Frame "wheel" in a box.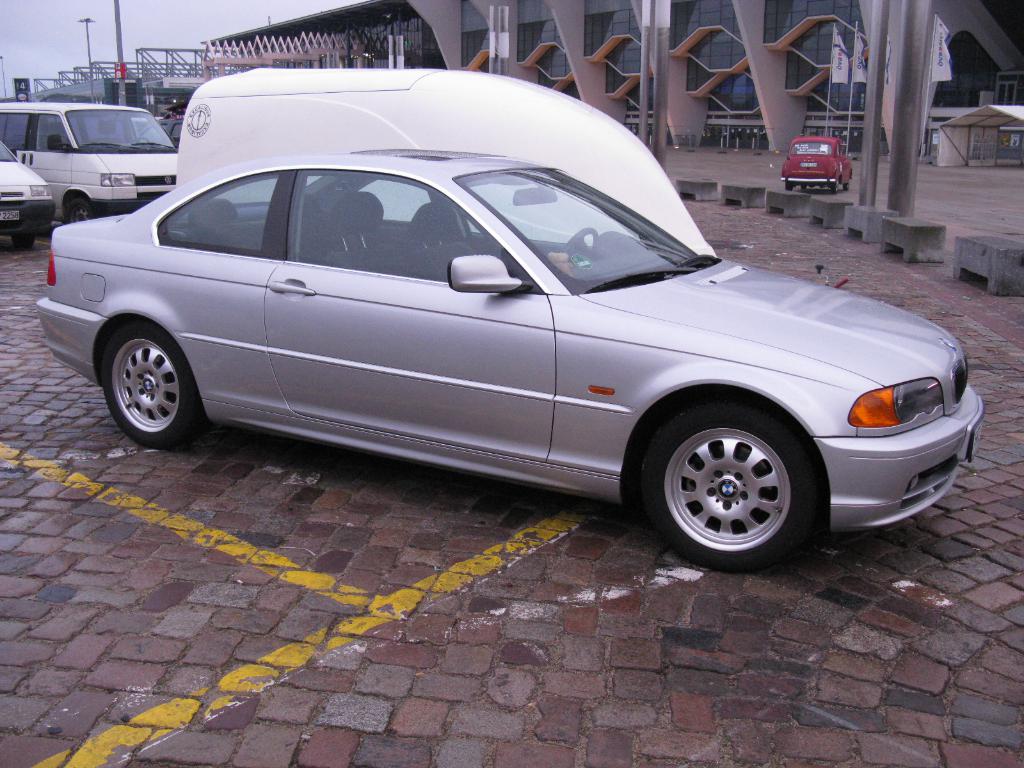
67,196,90,223.
